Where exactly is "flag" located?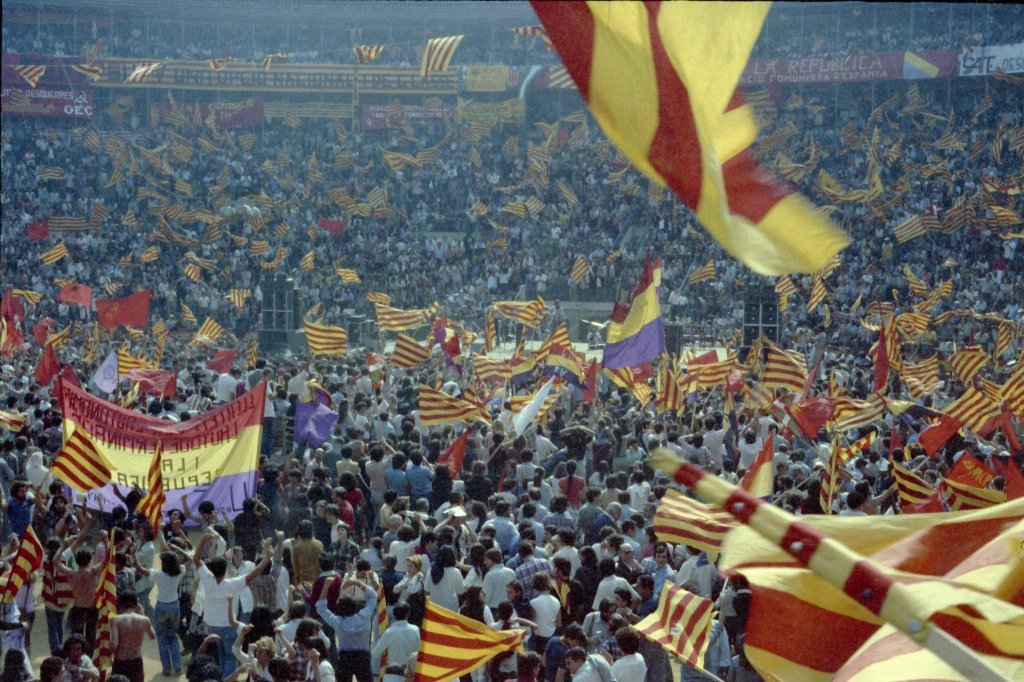
Its bounding box is (x1=257, y1=252, x2=291, y2=275).
